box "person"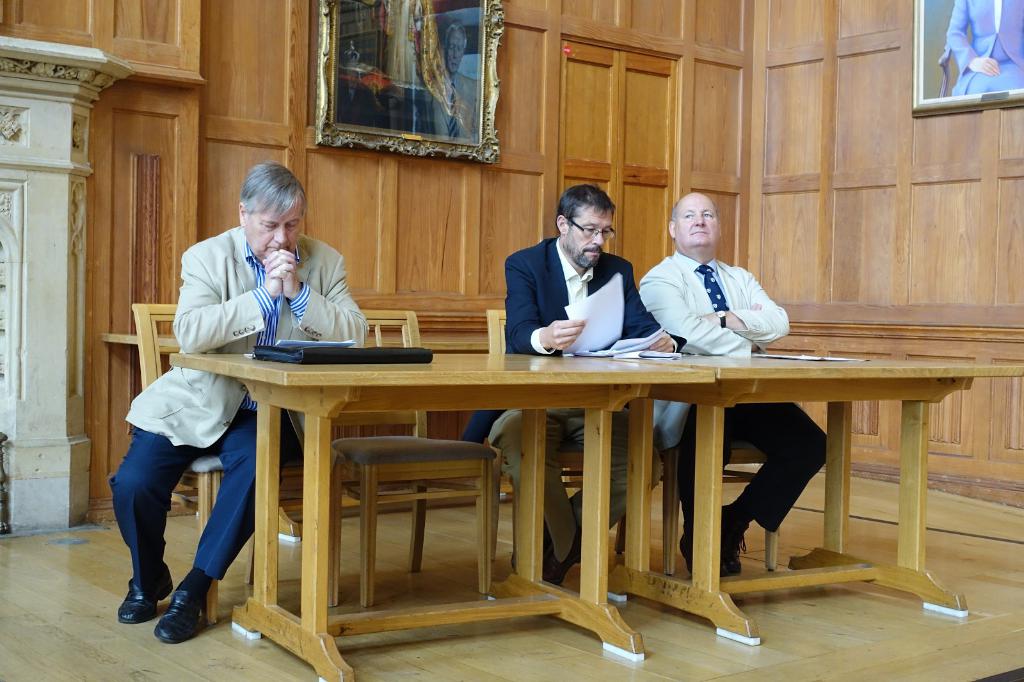
635:190:830:580
